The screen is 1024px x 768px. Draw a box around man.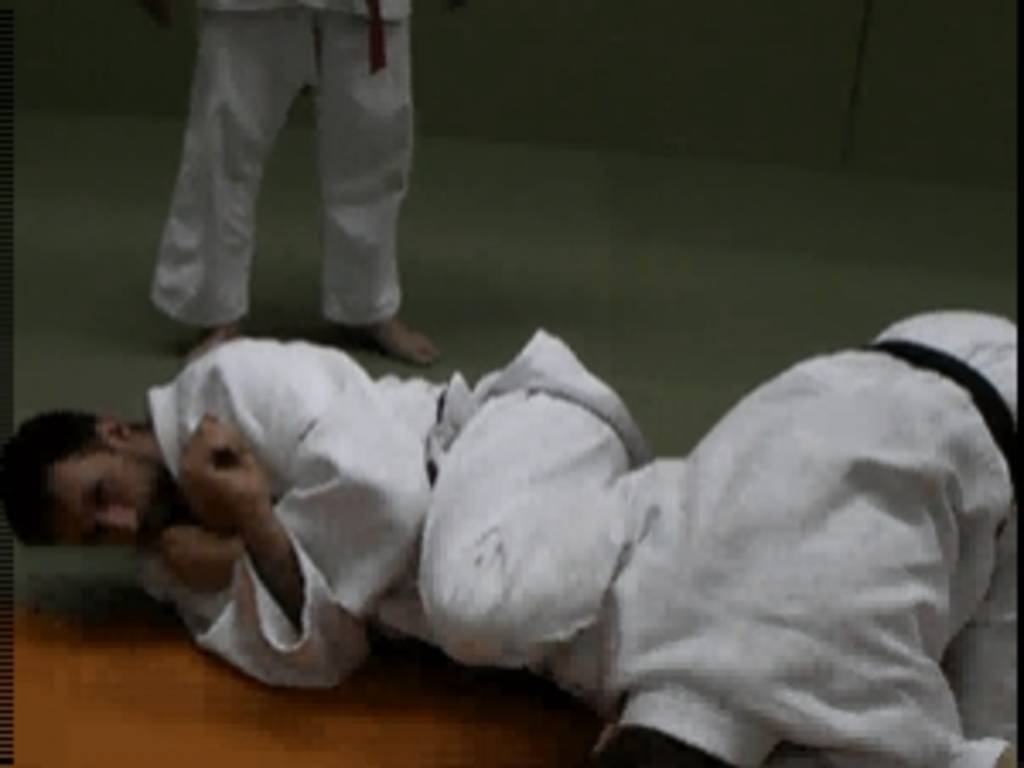
box(130, 0, 440, 389).
